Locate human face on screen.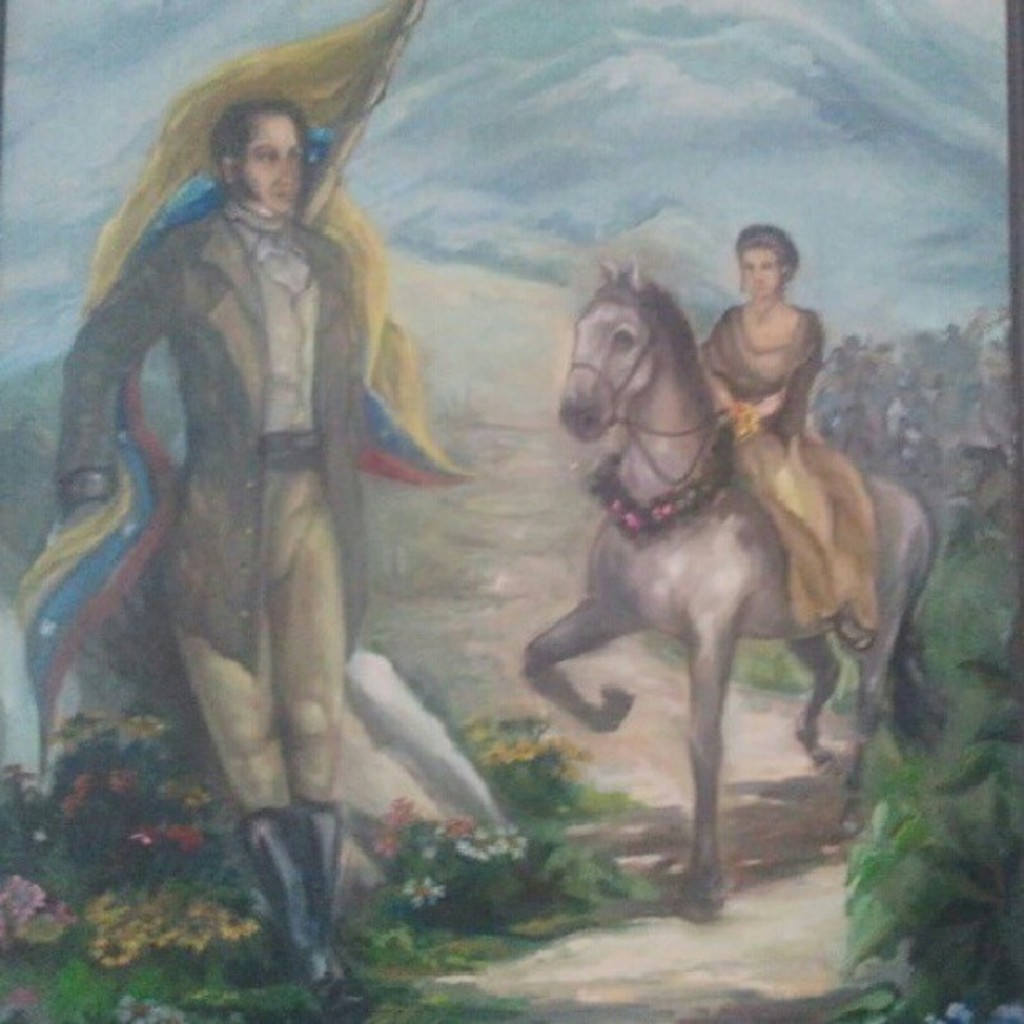
On screen at locate(746, 246, 781, 298).
